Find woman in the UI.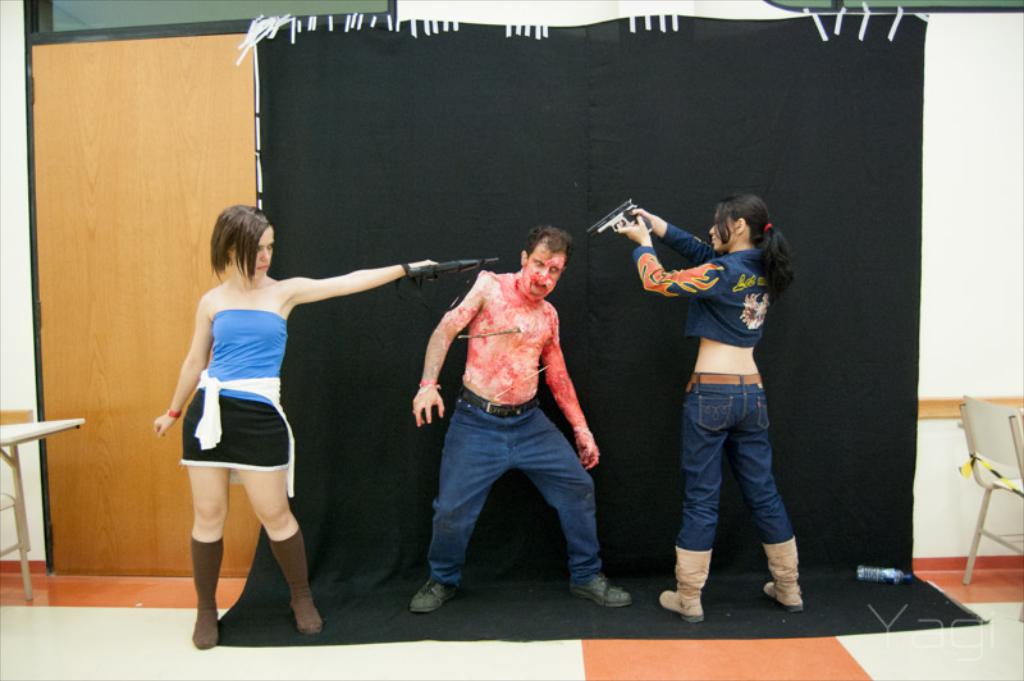
UI element at {"x1": 148, "y1": 205, "x2": 439, "y2": 655}.
